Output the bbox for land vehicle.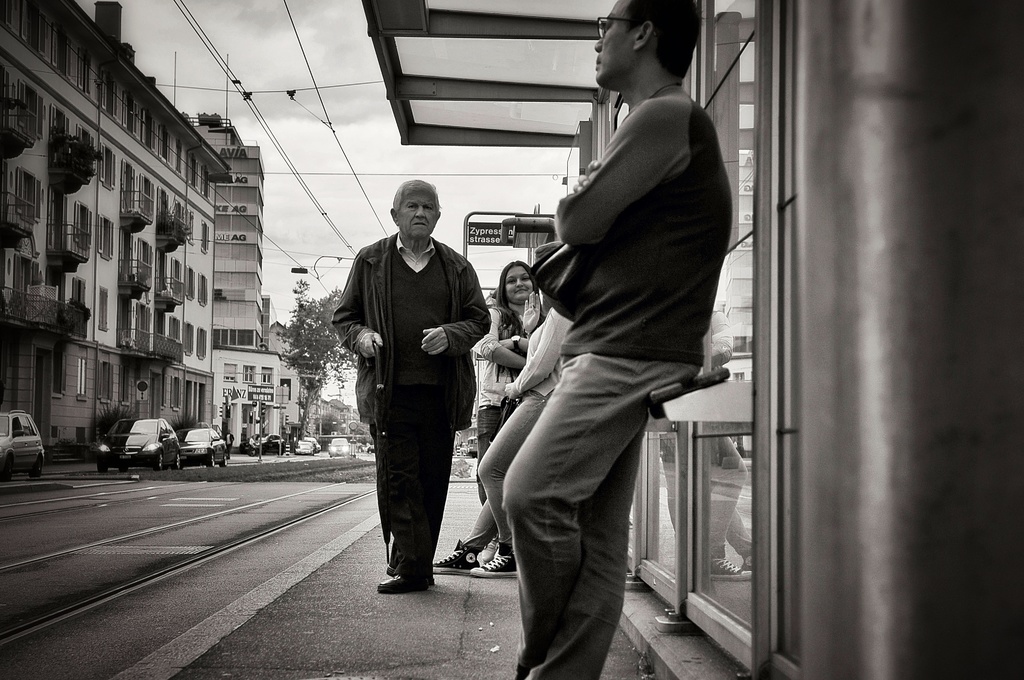
l=328, t=435, r=349, b=457.
